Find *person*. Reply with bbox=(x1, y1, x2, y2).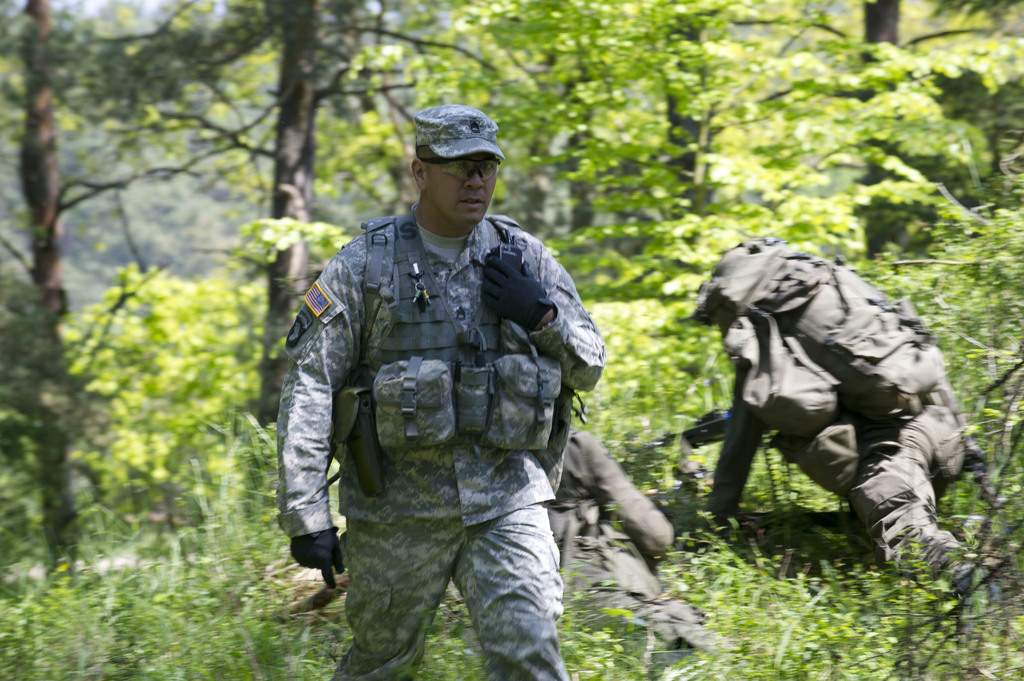
bbox=(699, 236, 1002, 609).
